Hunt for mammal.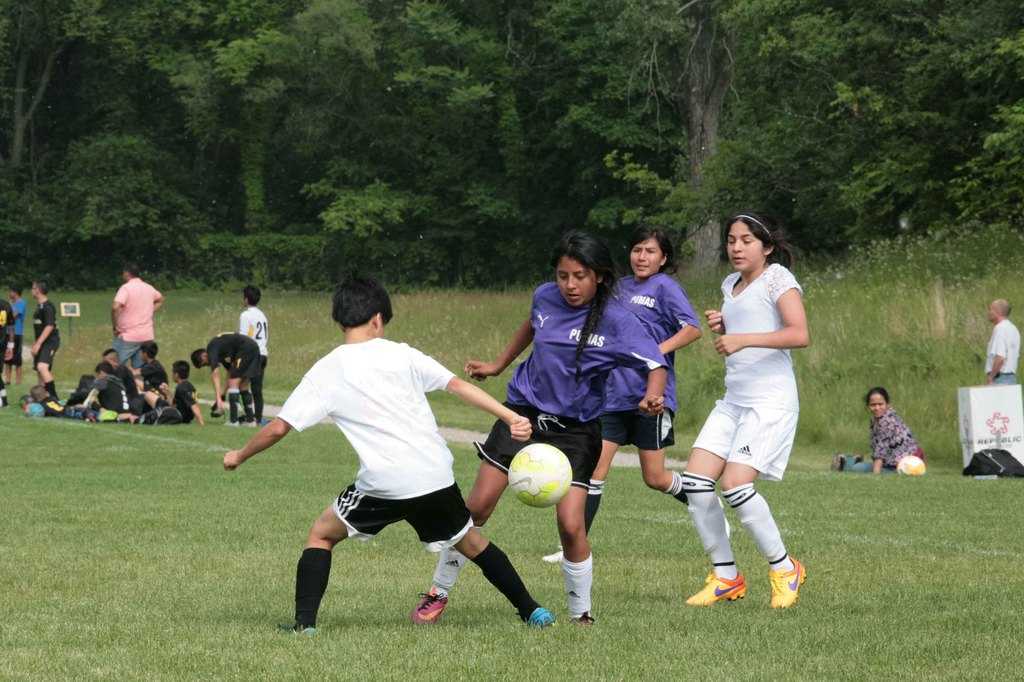
Hunted down at box=[113, 262, 163, 362].
